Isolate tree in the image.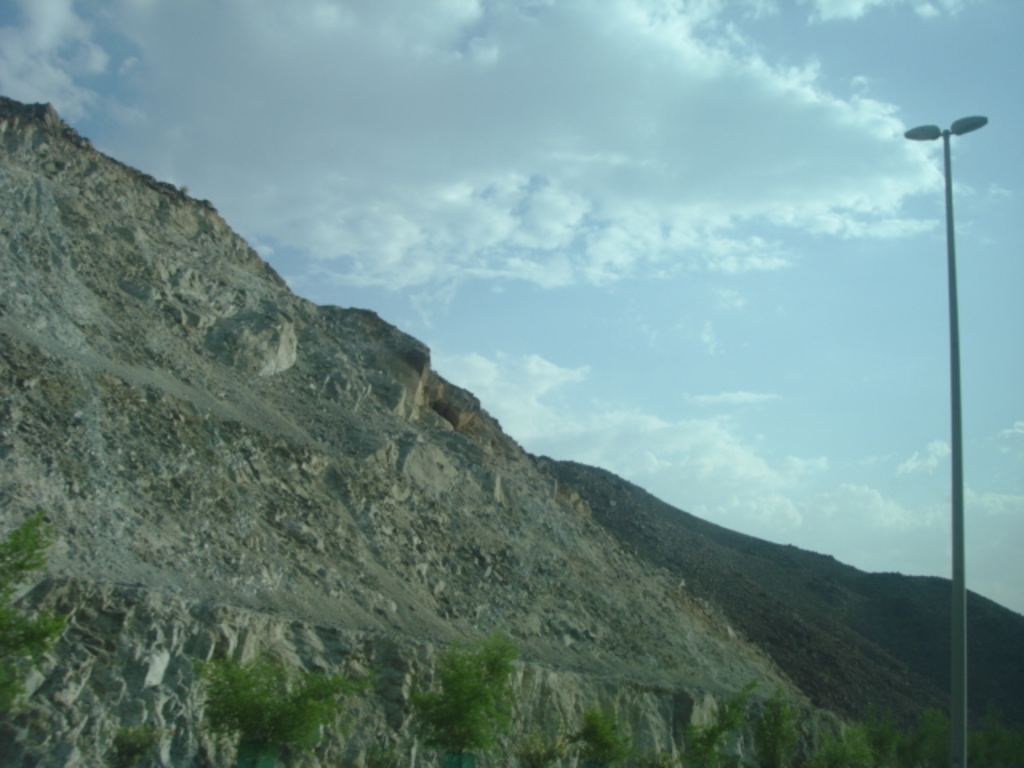
Isolated region: {"x1": 558, "y1": 712, "x2": 667, "y2": 766}.
